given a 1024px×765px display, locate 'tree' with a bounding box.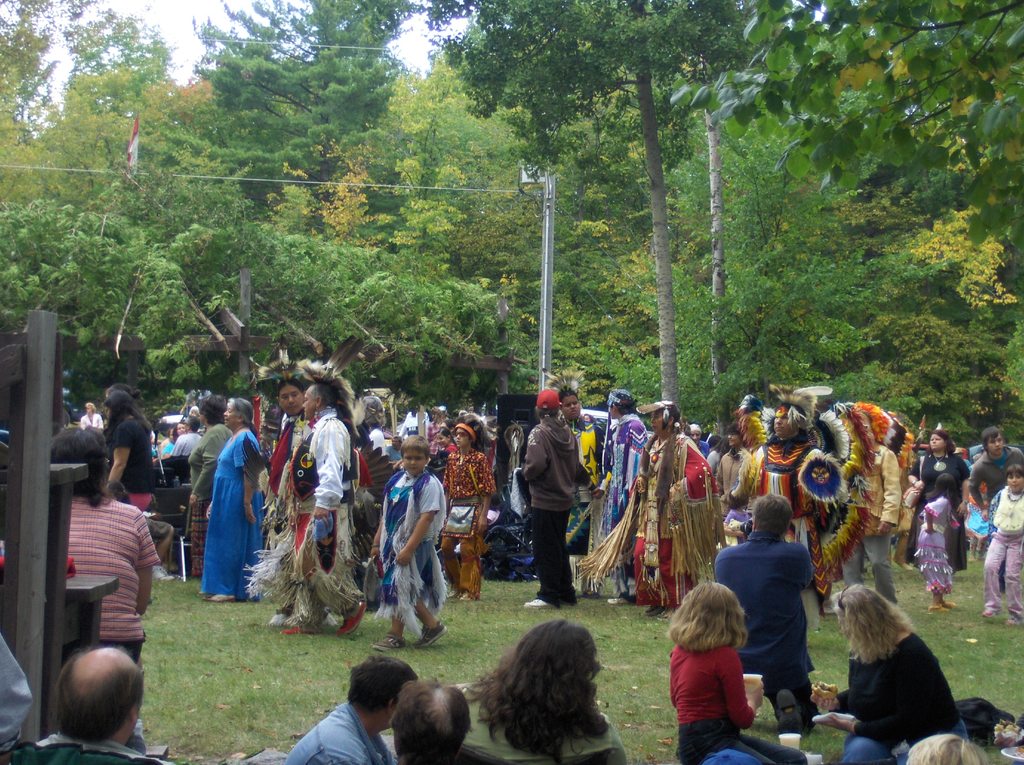
Located: BBox(669, 0, 1023, 253).
